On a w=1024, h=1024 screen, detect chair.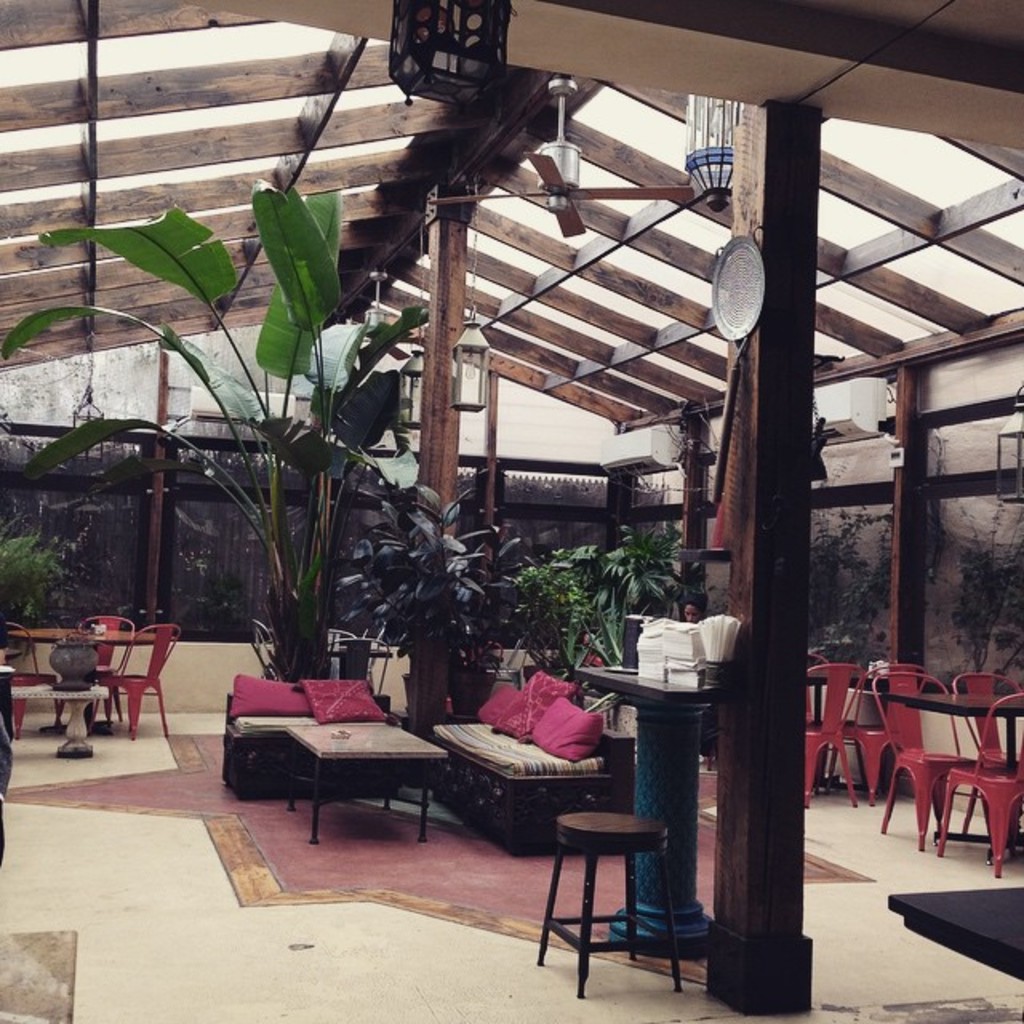
(x1=952, y1=670, x2=1022, y2=842).
